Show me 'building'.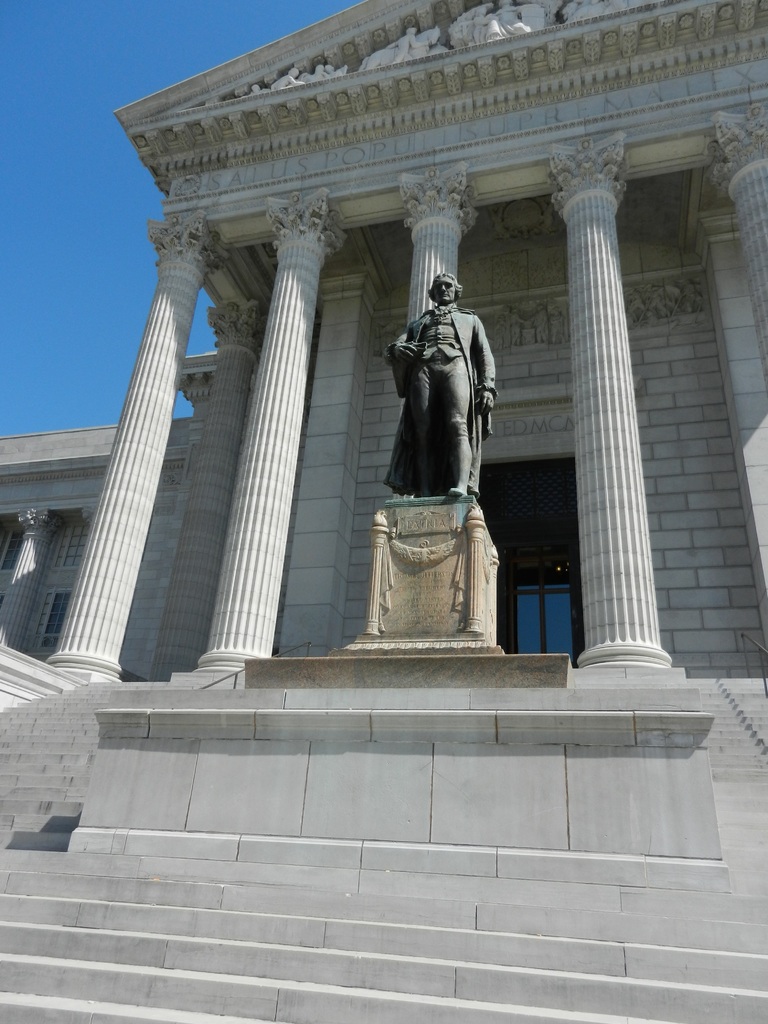
'building' is here: (left=0, top=0, right=767, bottom=1023).
